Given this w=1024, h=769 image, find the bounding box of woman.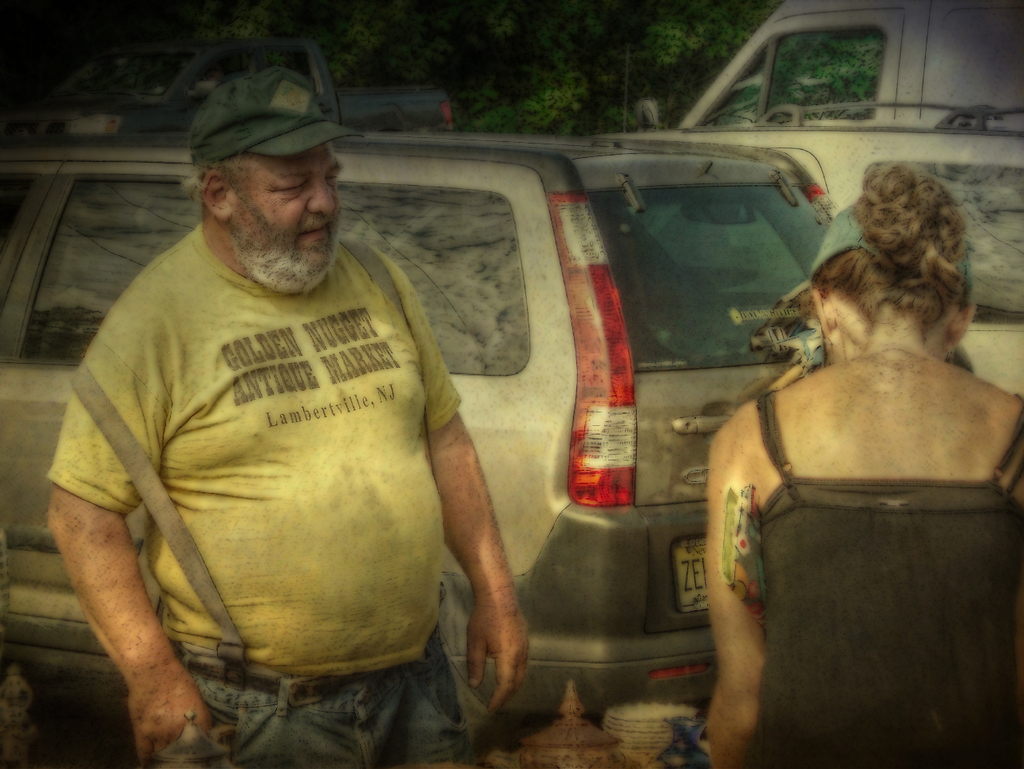
[x1=684, y1=172, x2=1023, y2=756].
